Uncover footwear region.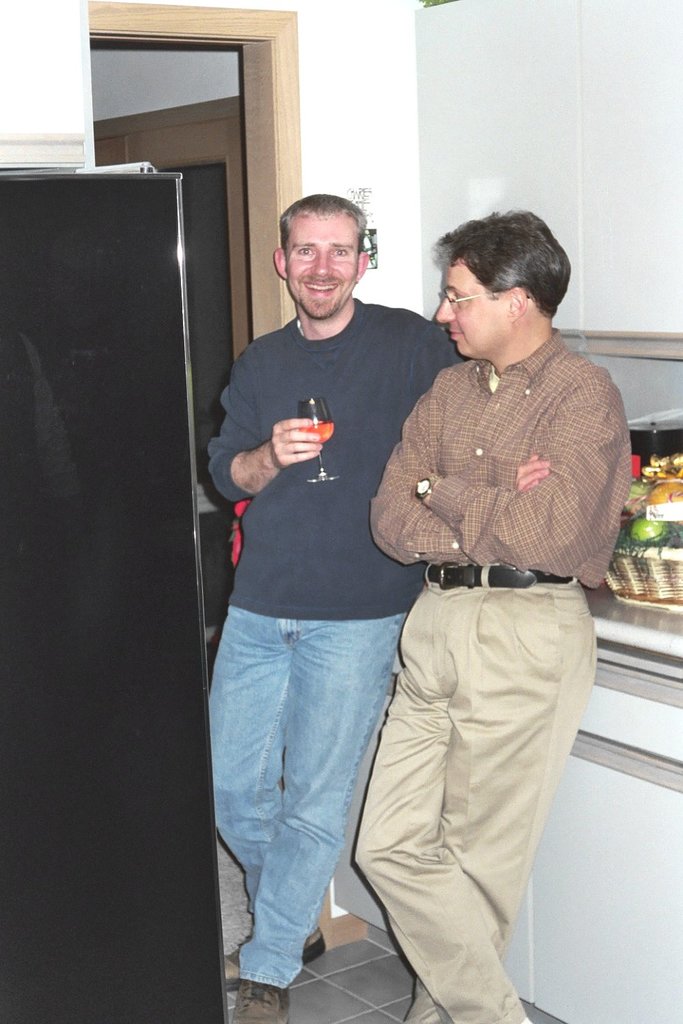
Uncovered: Rect(225, 915, 323, 992).
